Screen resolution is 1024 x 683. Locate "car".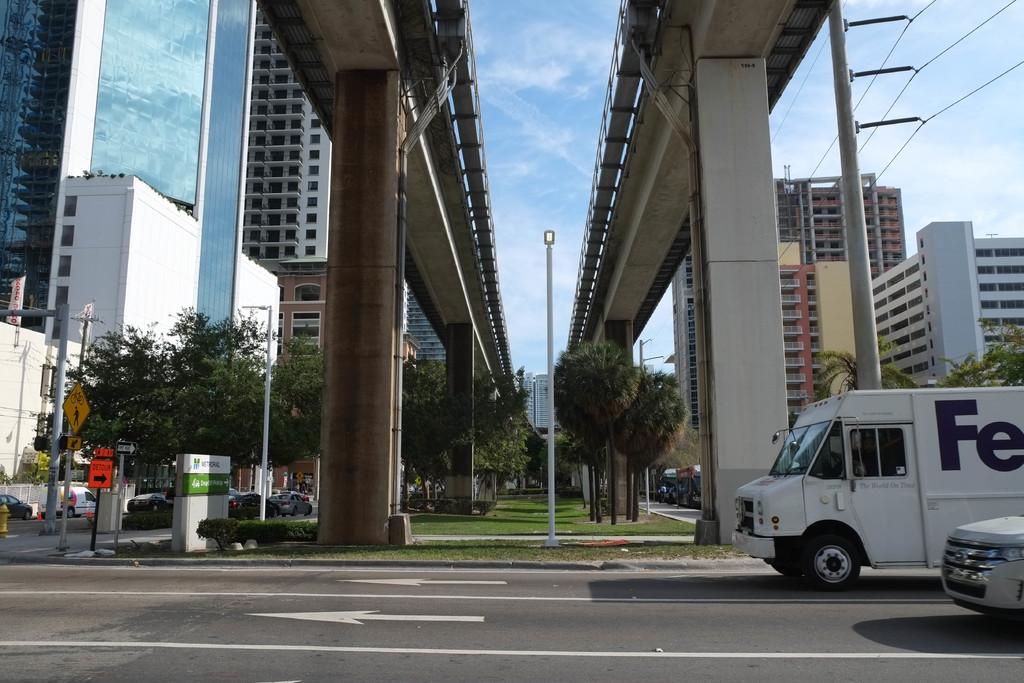
Rect(226, 496, 234, 503).
